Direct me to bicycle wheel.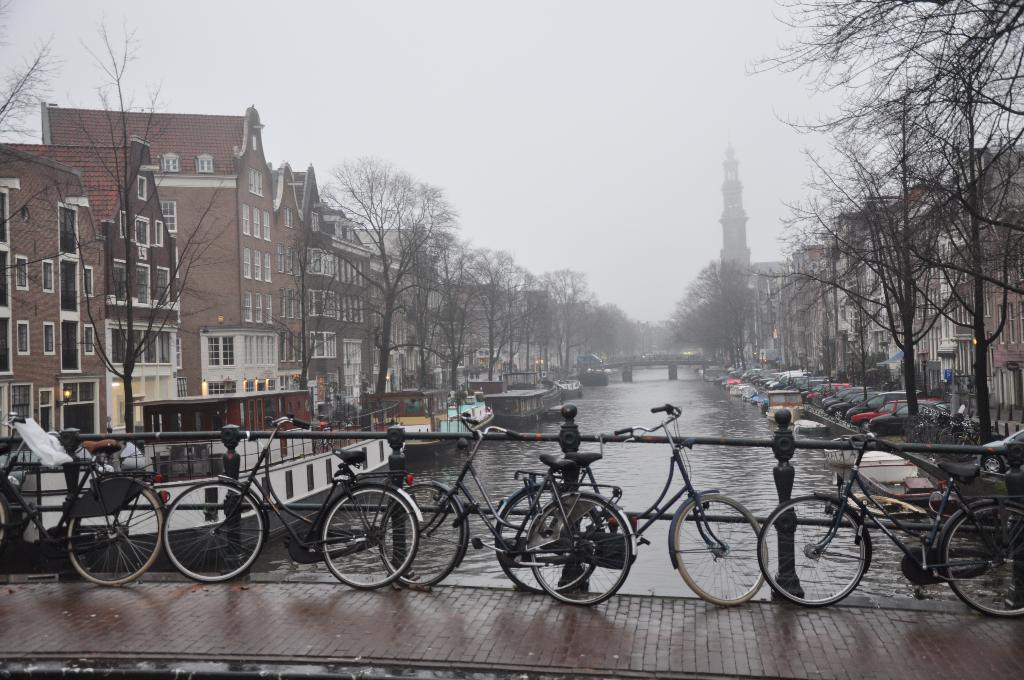
Direction: 162:475:263:581.
